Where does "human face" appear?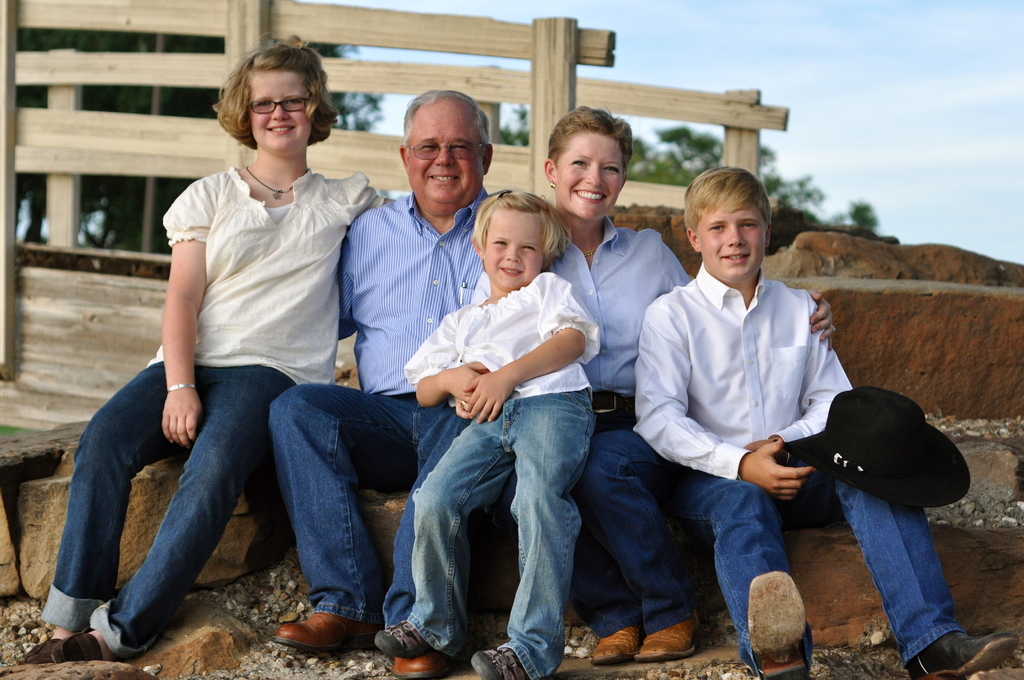
Appears at [left=248, top=70, right=309, bottom=150].
